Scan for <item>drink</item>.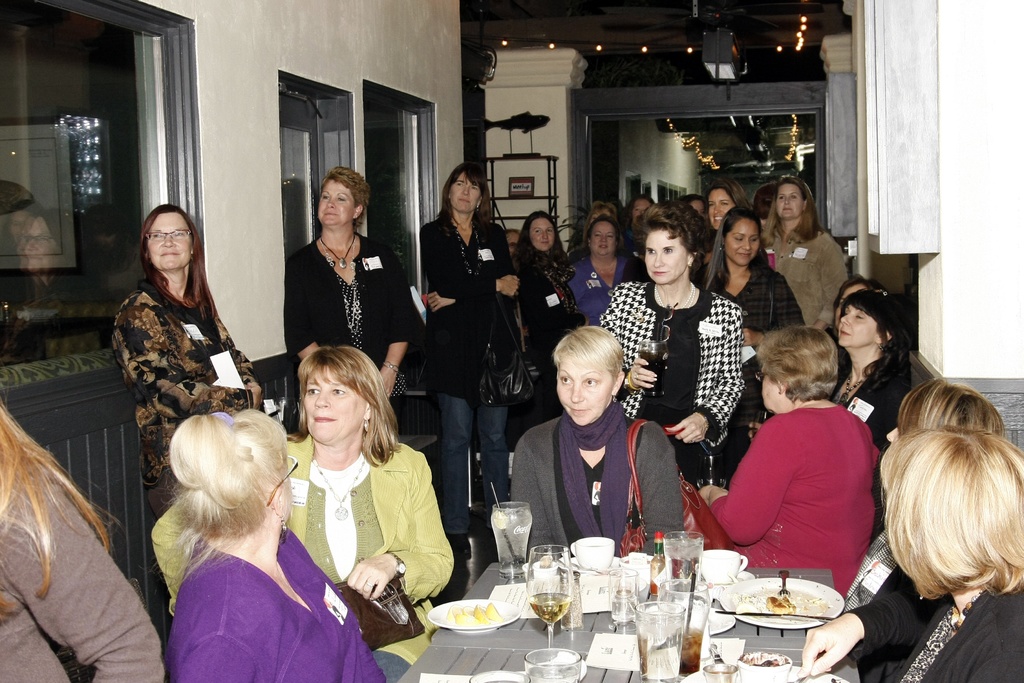
Scan result: box(530, 597, 570, 623).
